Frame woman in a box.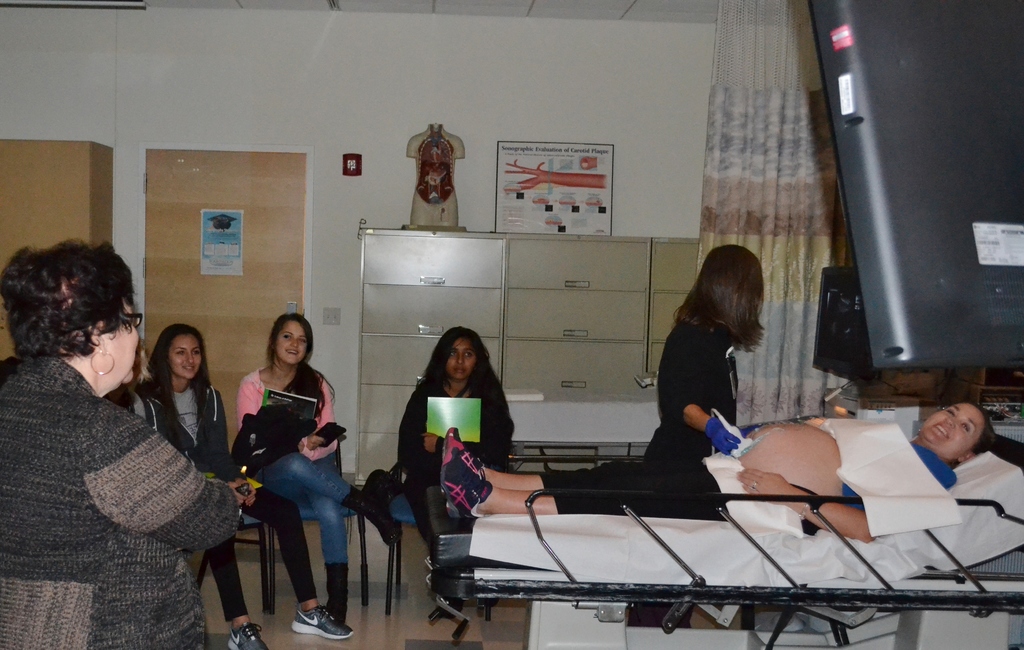
(left=138, top=321, right=272, bottom=649).
